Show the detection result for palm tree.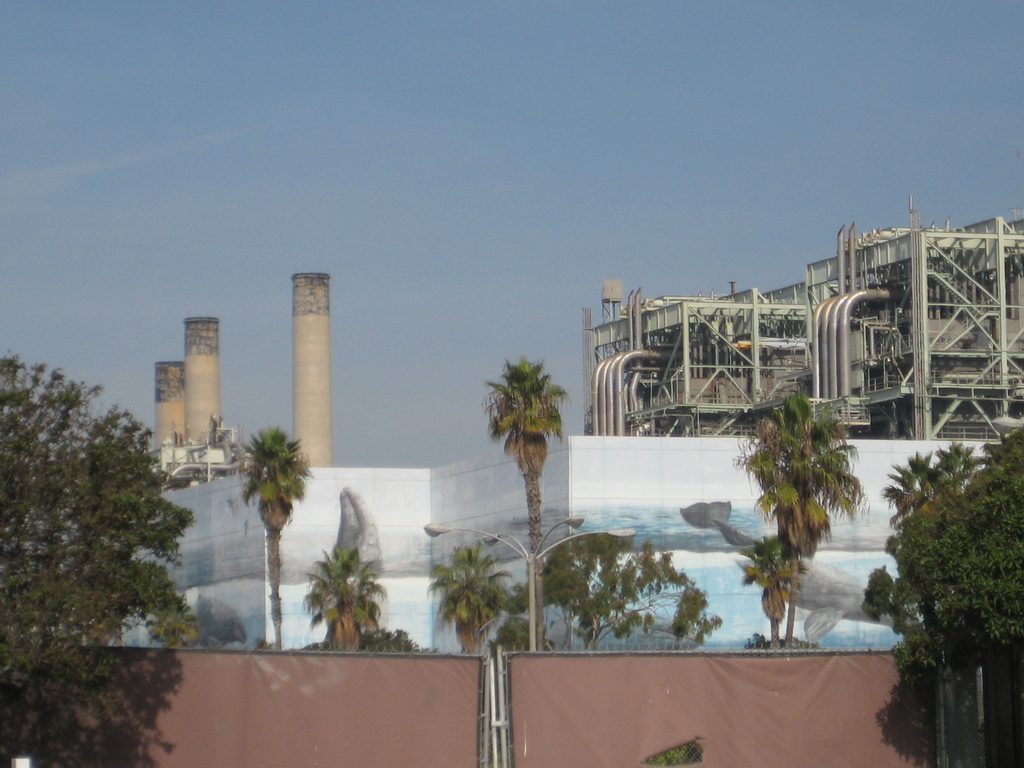
select_region(477, 351, 572, 598).
